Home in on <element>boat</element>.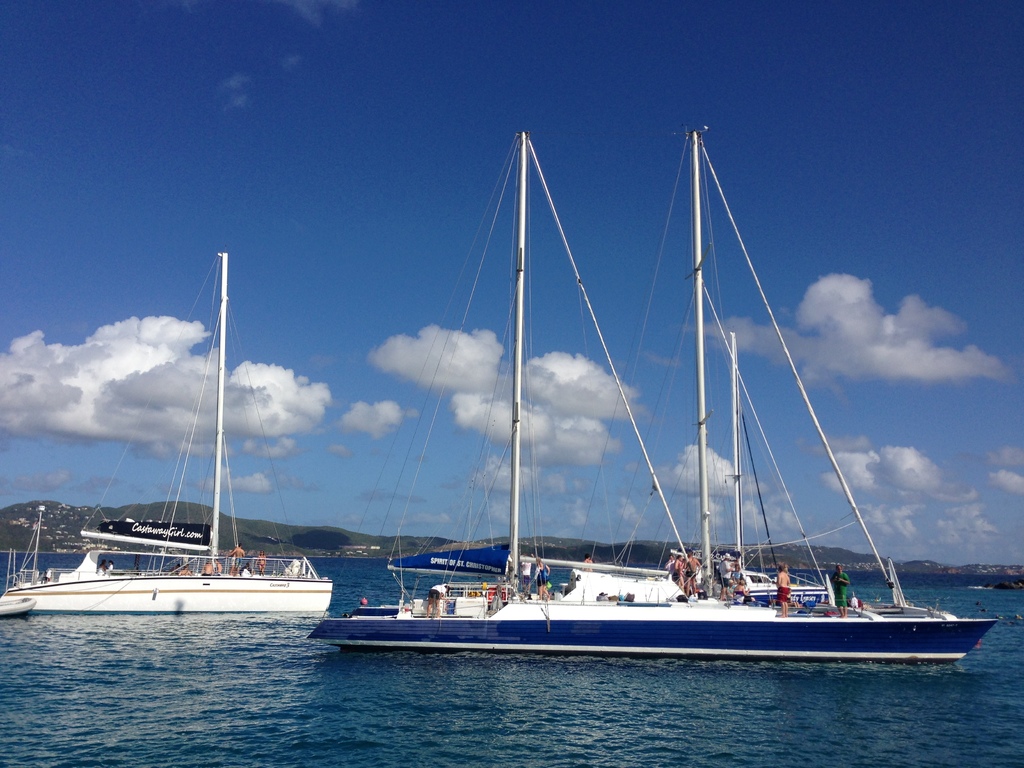
Homed in at {"left": 0, "top": 252, "right": 333, "bottom": 615}.
